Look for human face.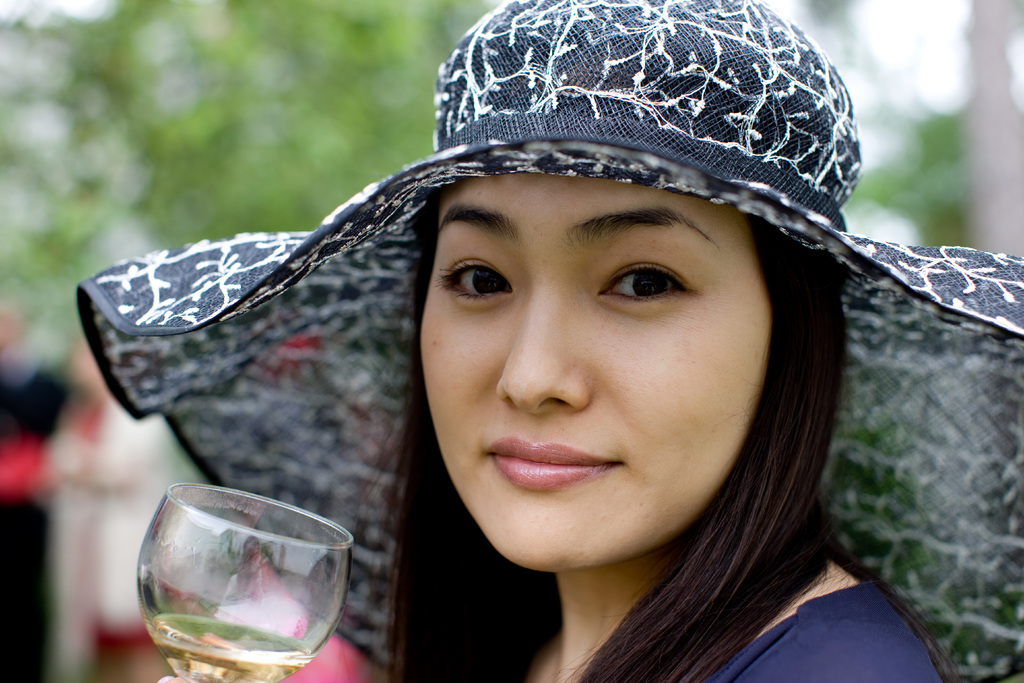
Found: box=[419, 177, 764, 568].
